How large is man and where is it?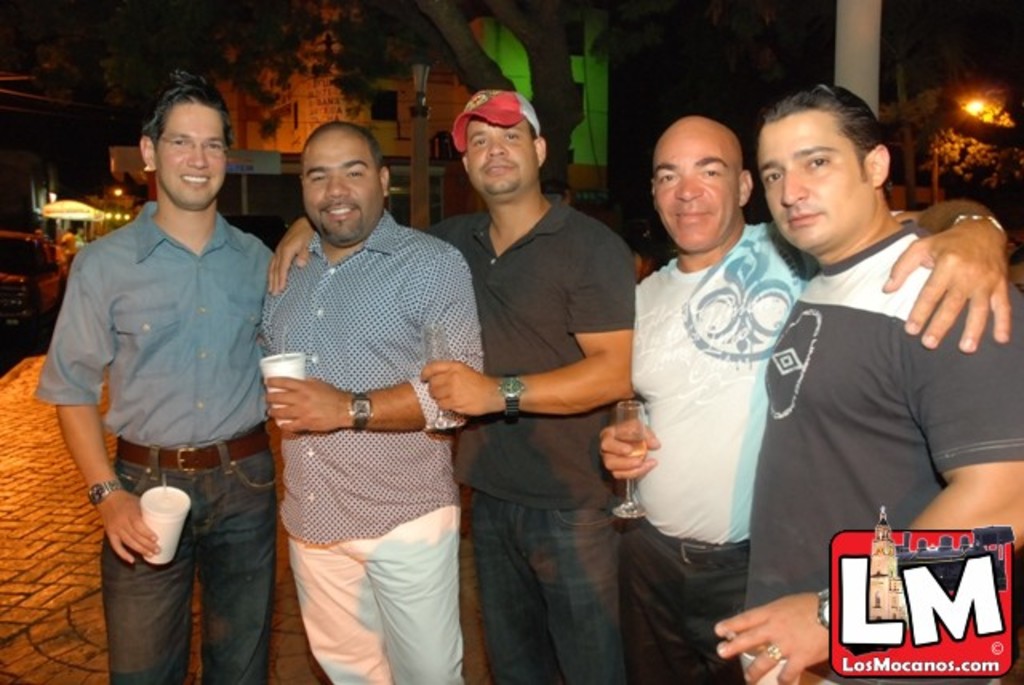
Bounding box: region(710, 86, 1022, 683).
